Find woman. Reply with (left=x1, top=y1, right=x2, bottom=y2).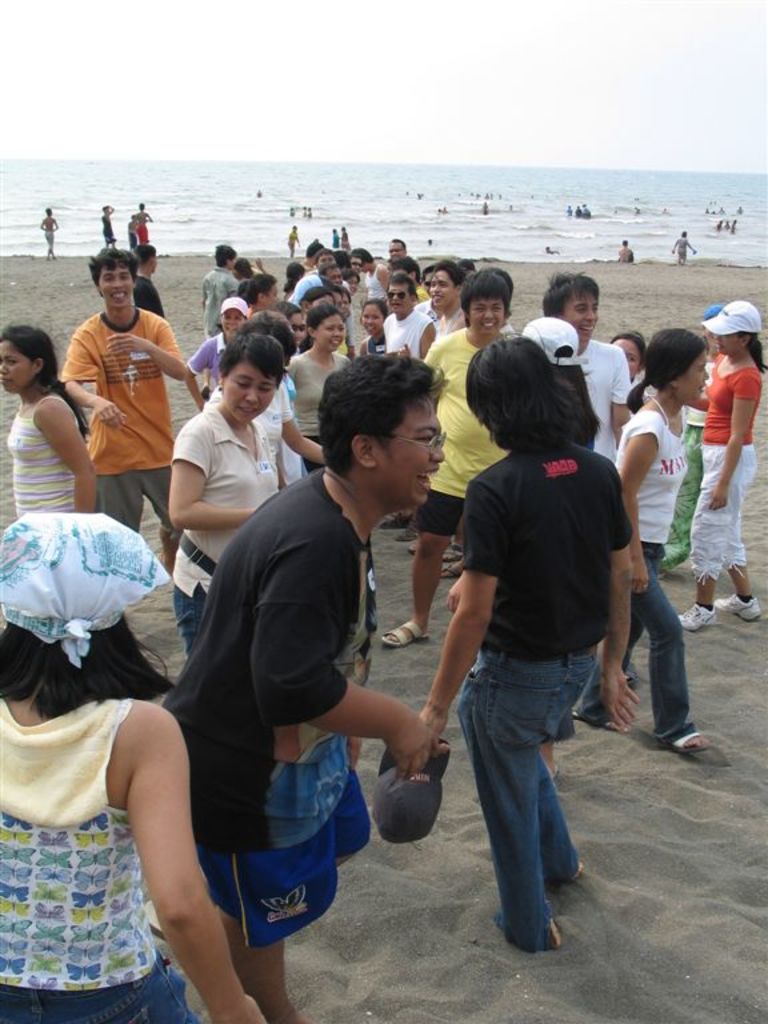
(left=419, top=327, right=645, bottom=959).
